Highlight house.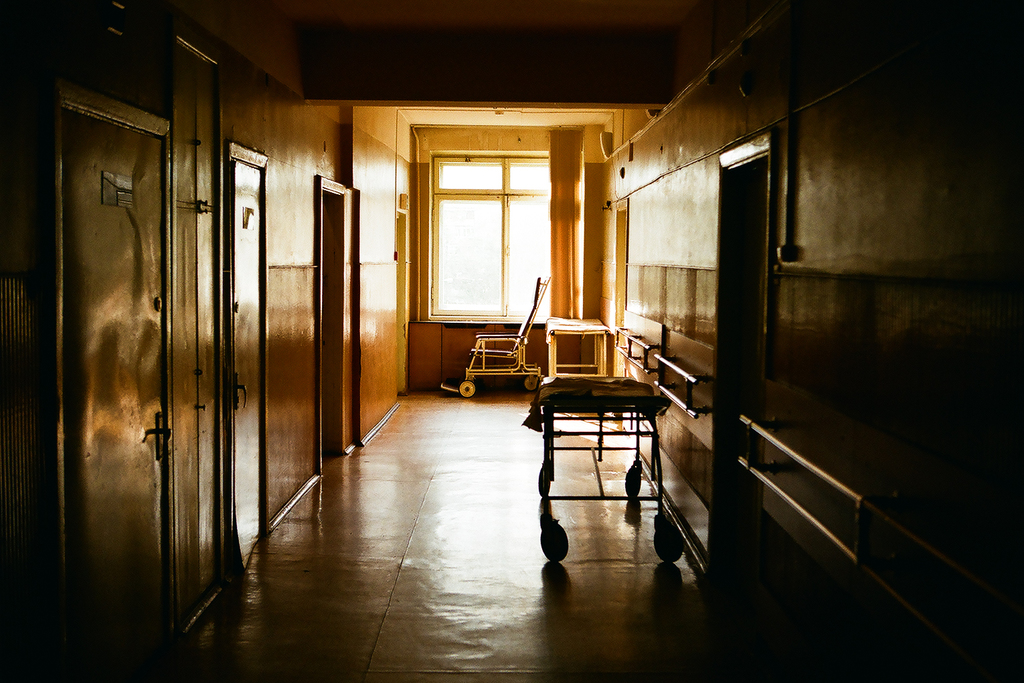
Highlighted region: (x1=0, y1=0, x2=1023, y2=682).
